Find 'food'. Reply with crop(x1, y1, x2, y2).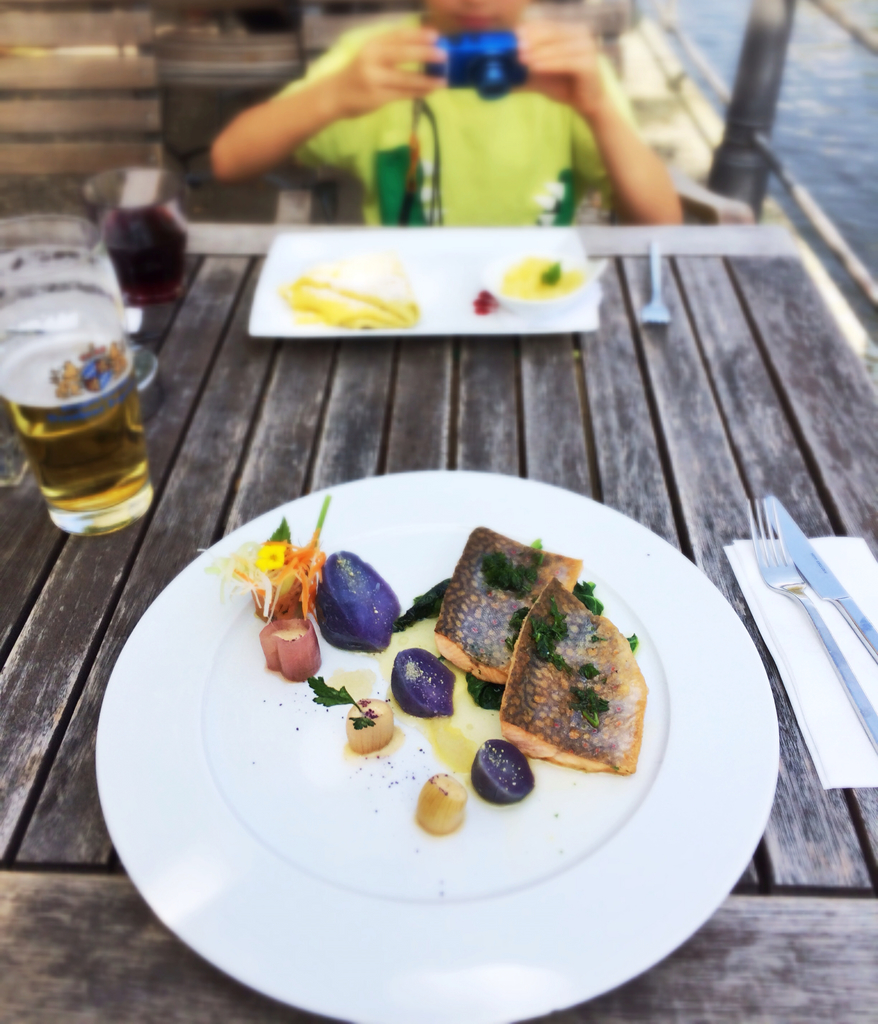
crop(409, 771, 473, 837).
